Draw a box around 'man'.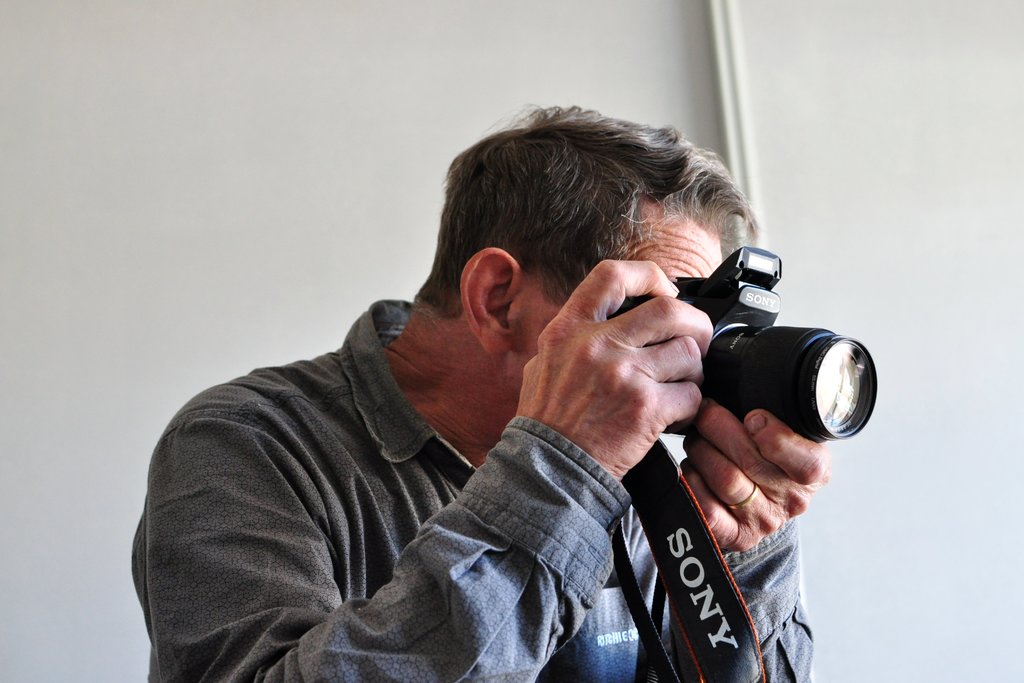
detection(132, 106, 886, 669).
